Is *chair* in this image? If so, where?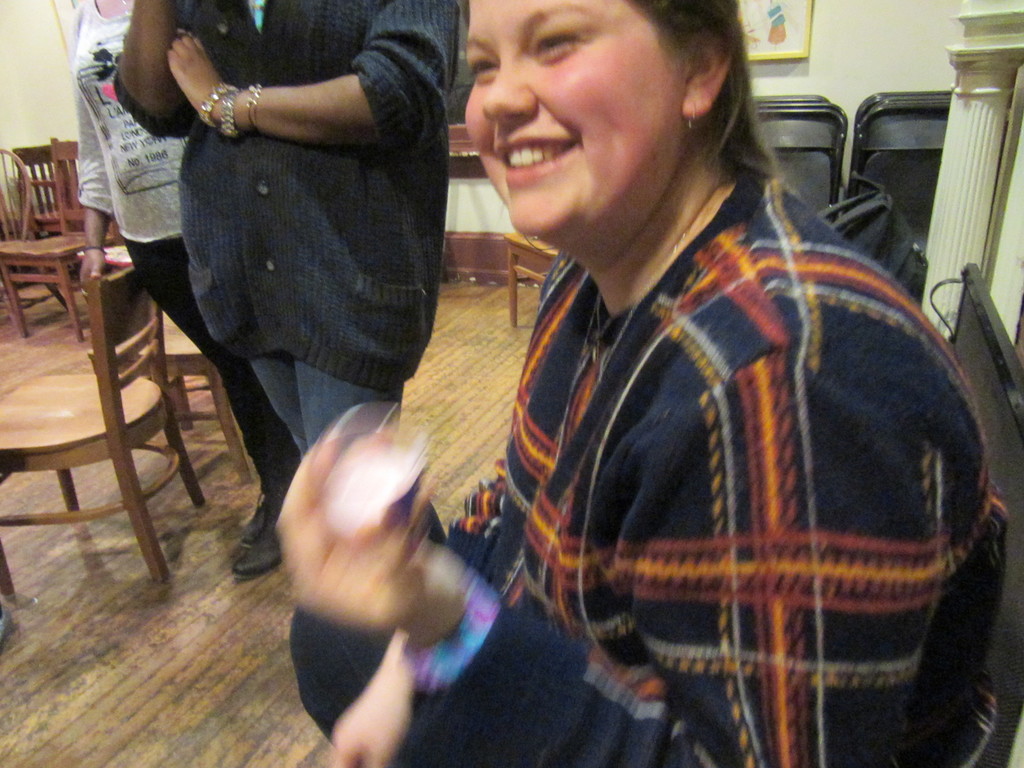
Yes, at region(0, 140, 129, 346).
